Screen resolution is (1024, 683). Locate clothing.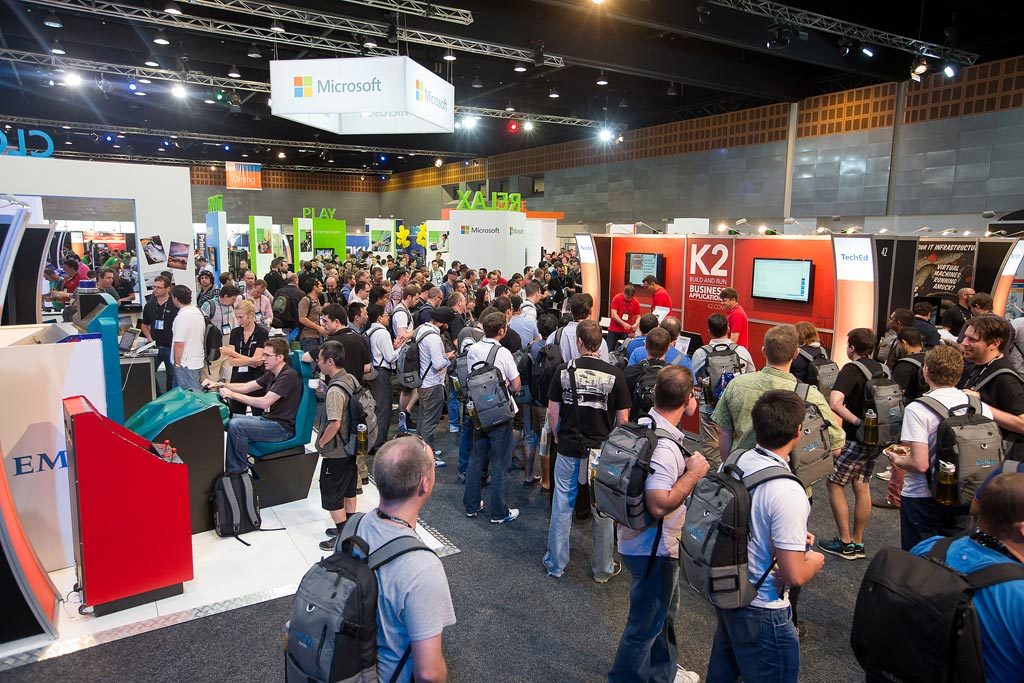
x1=388 y1=280 x2=404 y2=306.
